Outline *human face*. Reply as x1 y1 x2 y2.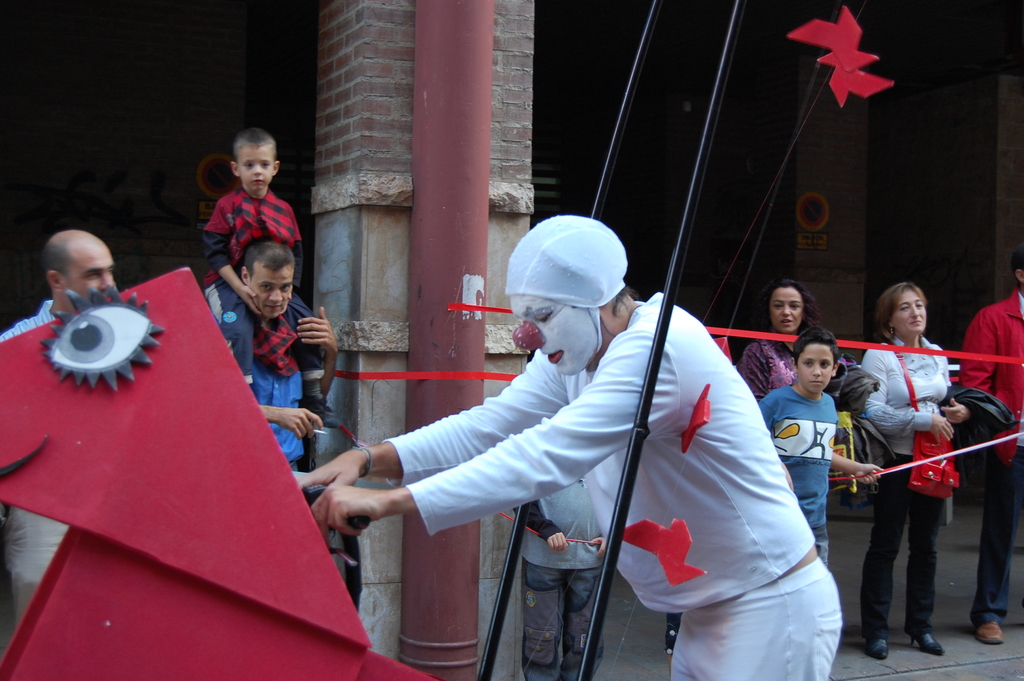
890 281 927 329.
